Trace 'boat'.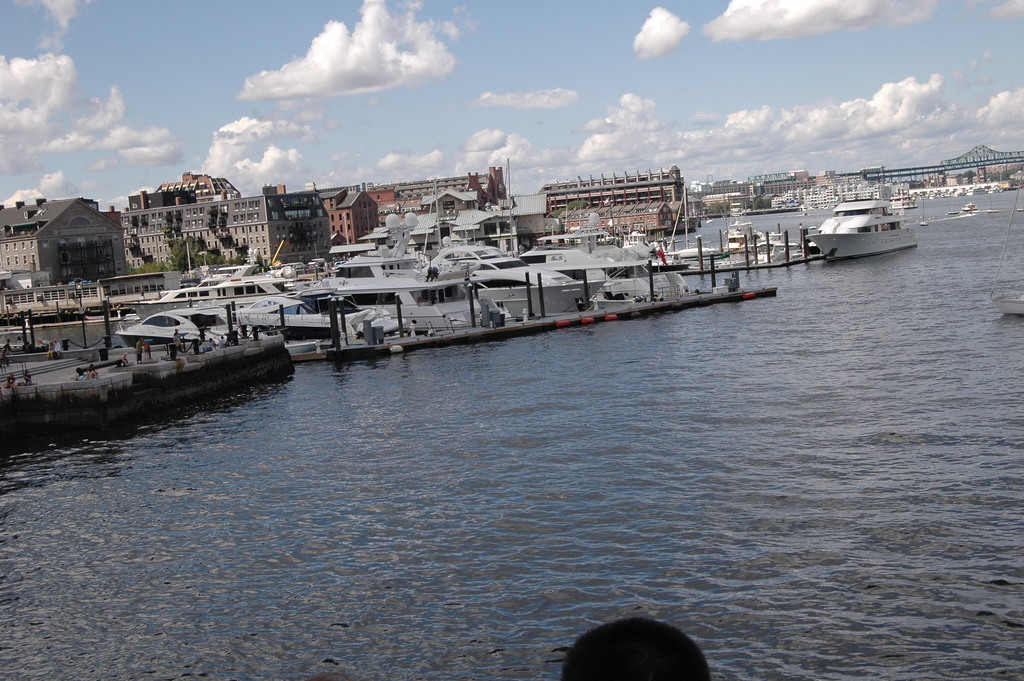
Traced to bbox(717, 199, 804, 264).
